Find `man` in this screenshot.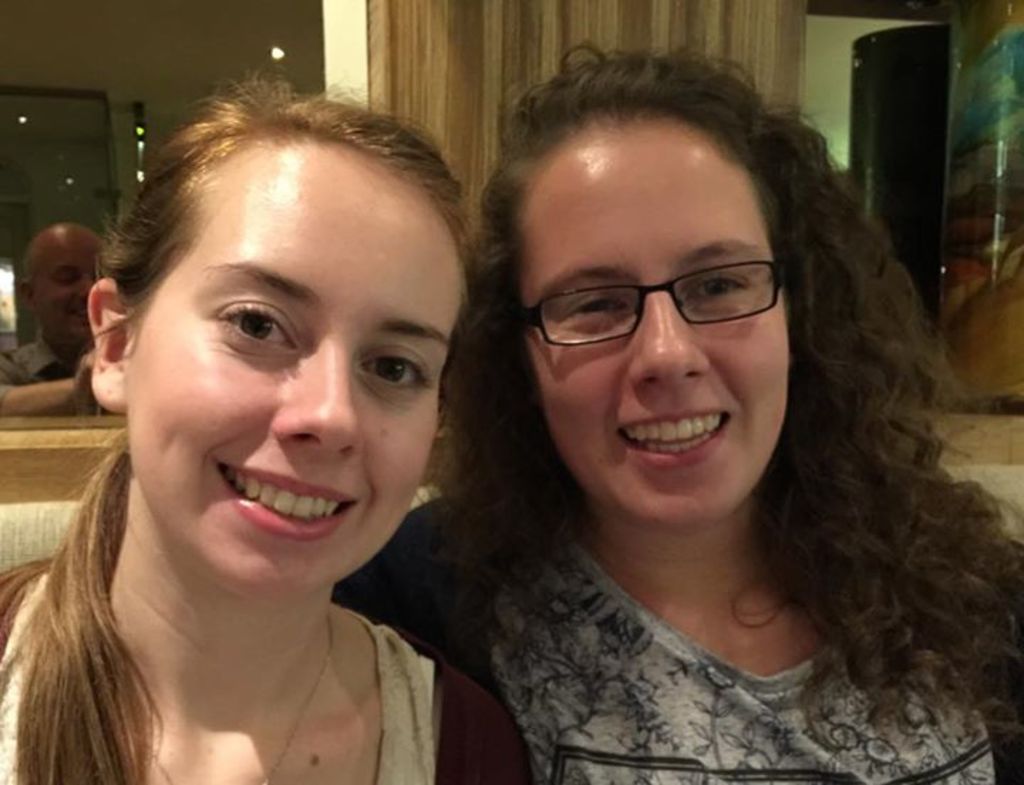
The bounding box for `man` is bbox=[0, 223, 121, 415].
